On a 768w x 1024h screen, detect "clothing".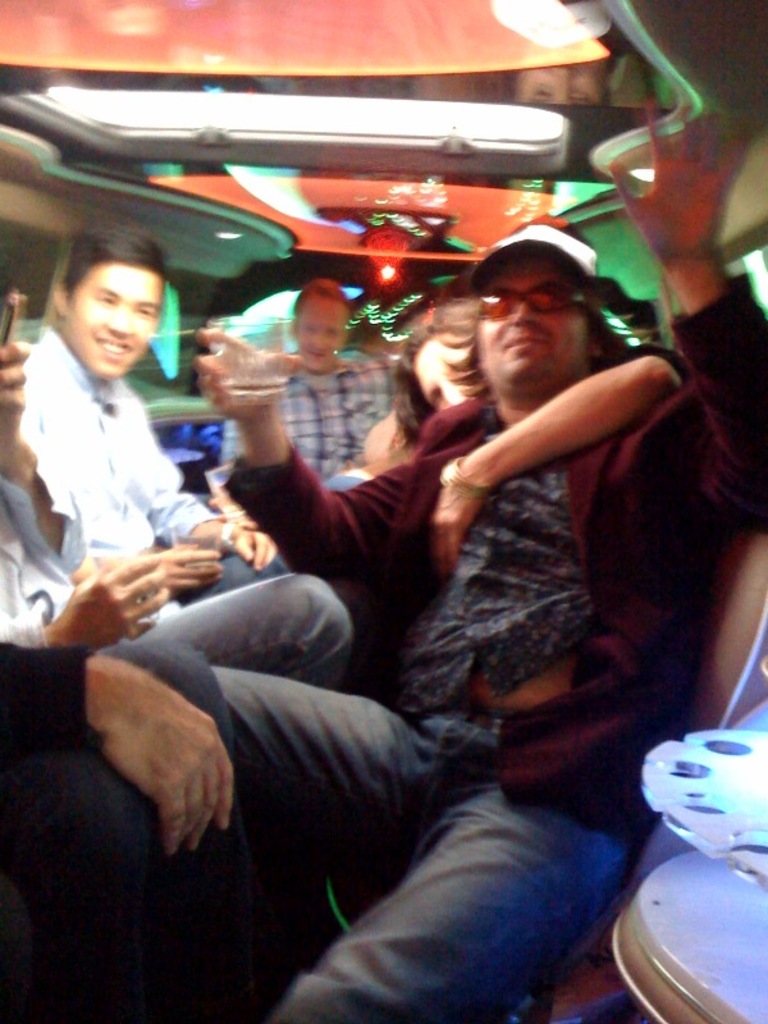
locate(207, 380, 716, 1023).
